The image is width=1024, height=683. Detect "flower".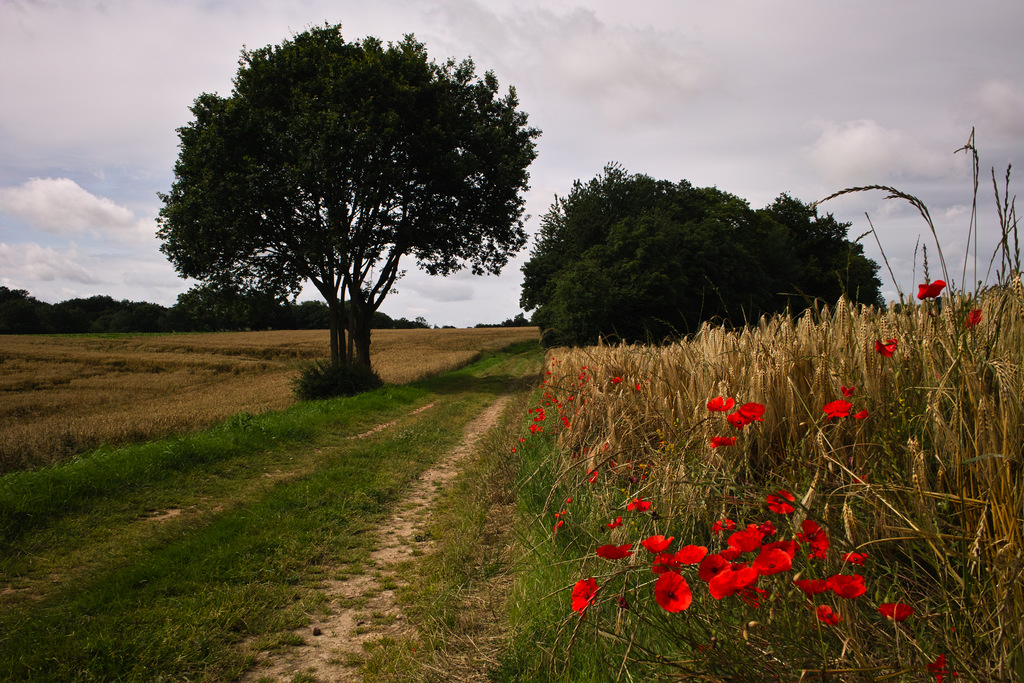
Detection: 630:498:648:509.
